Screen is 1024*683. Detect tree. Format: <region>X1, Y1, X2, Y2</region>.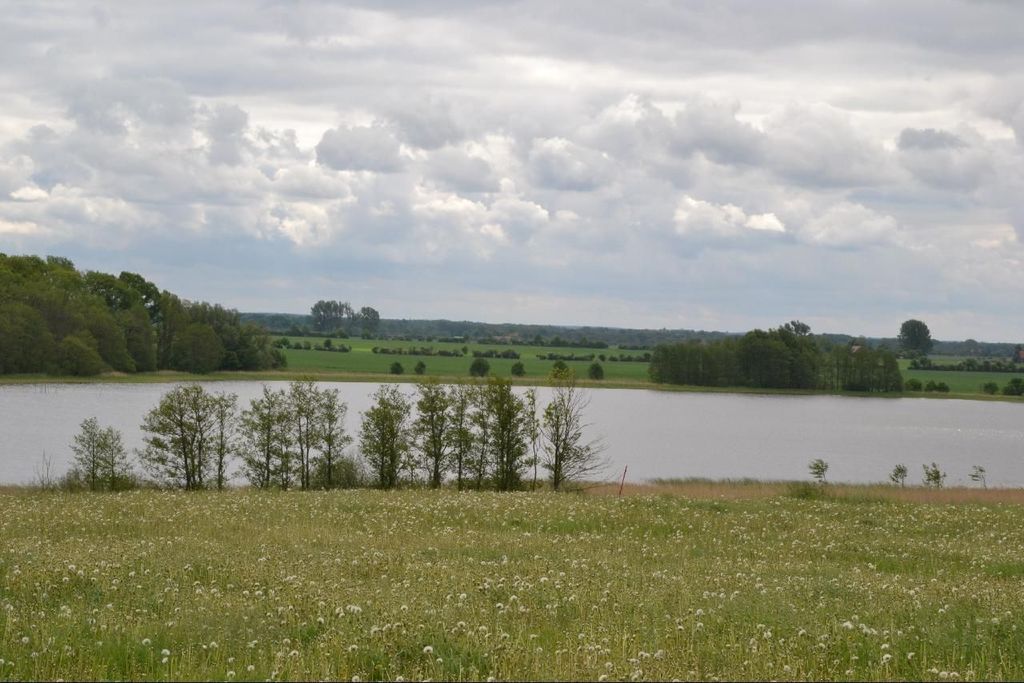
<region>80, 272, 169, 378</region>.
